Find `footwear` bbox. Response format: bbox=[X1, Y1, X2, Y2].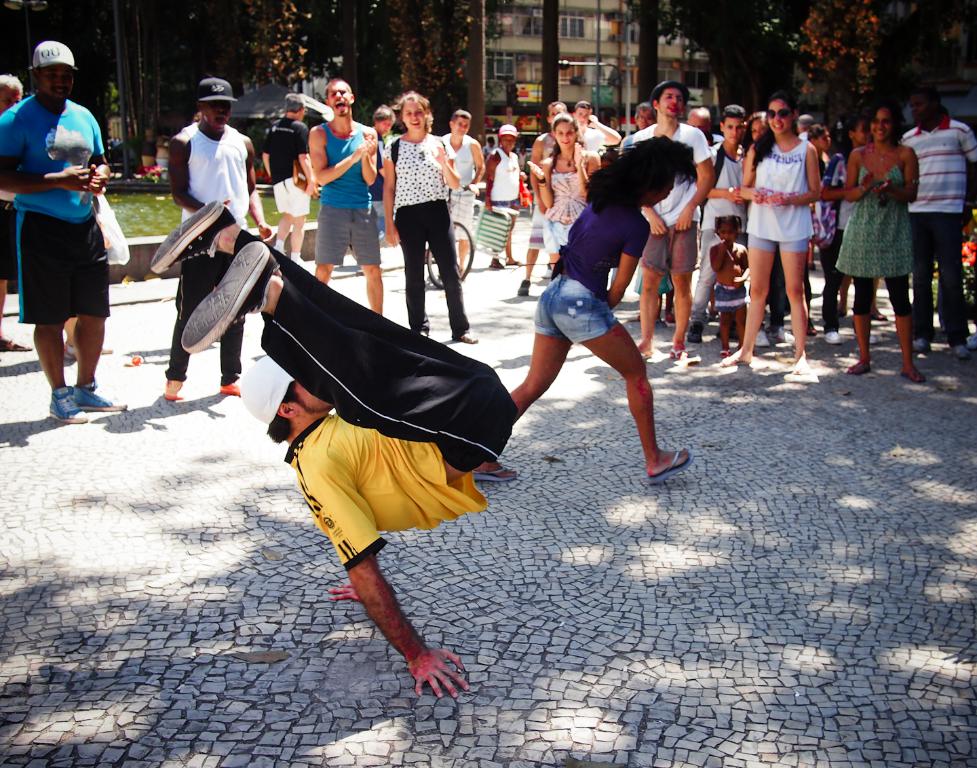
bbox=[160, 380, 185, 398].
